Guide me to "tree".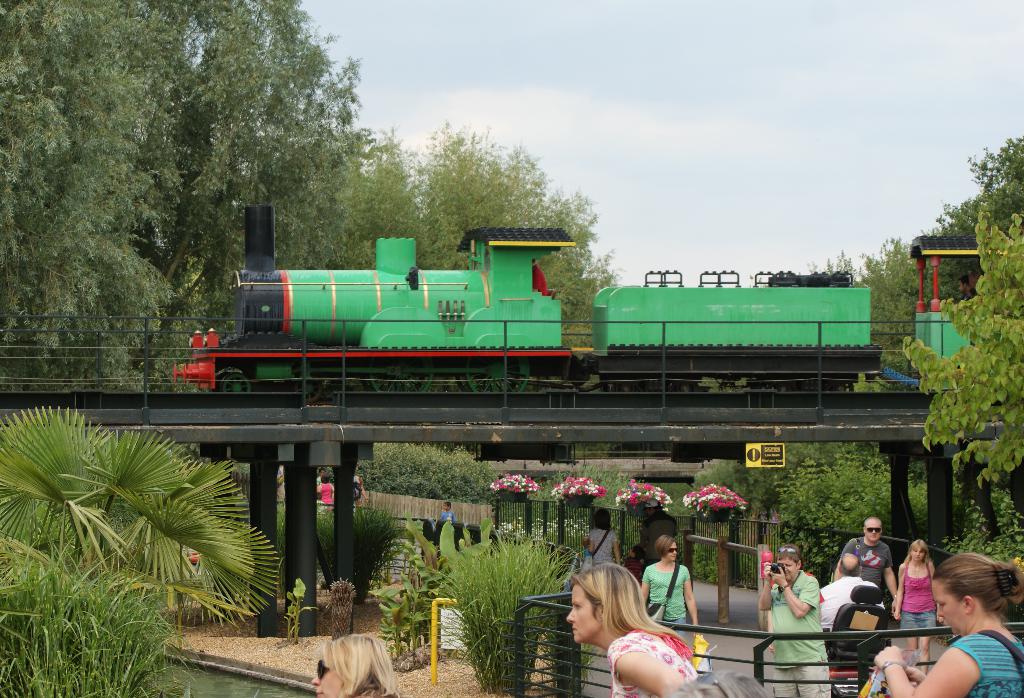
Guidance: 760, 454, 898, 566.
